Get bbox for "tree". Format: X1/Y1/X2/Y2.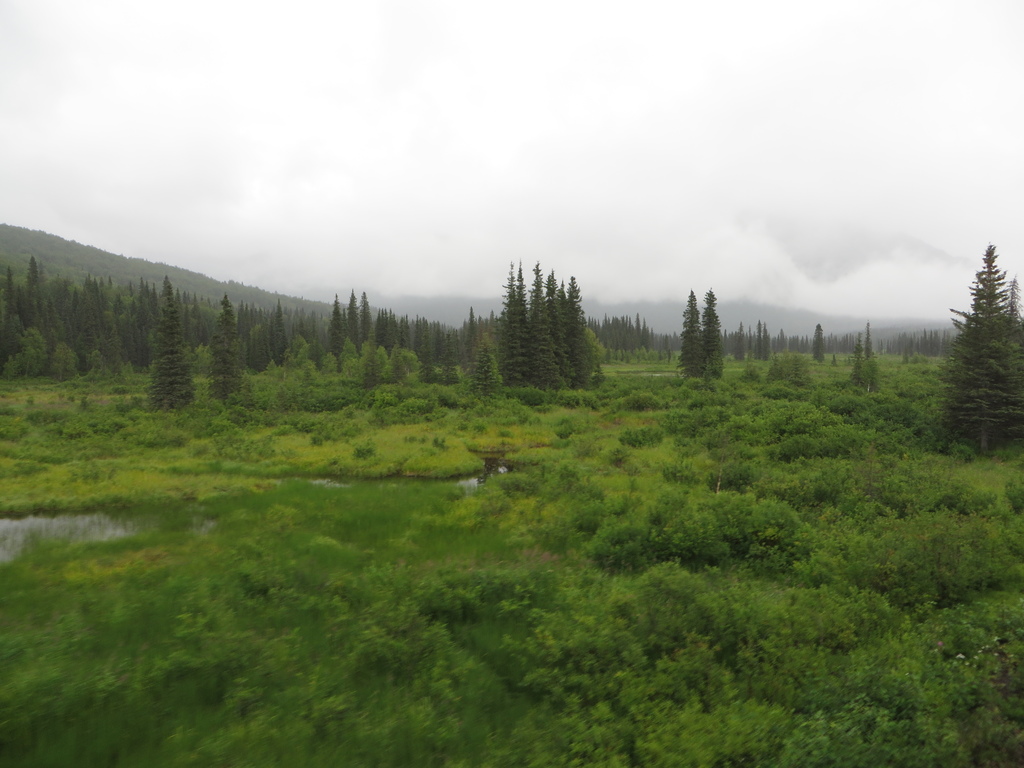
414/308/436/380.
